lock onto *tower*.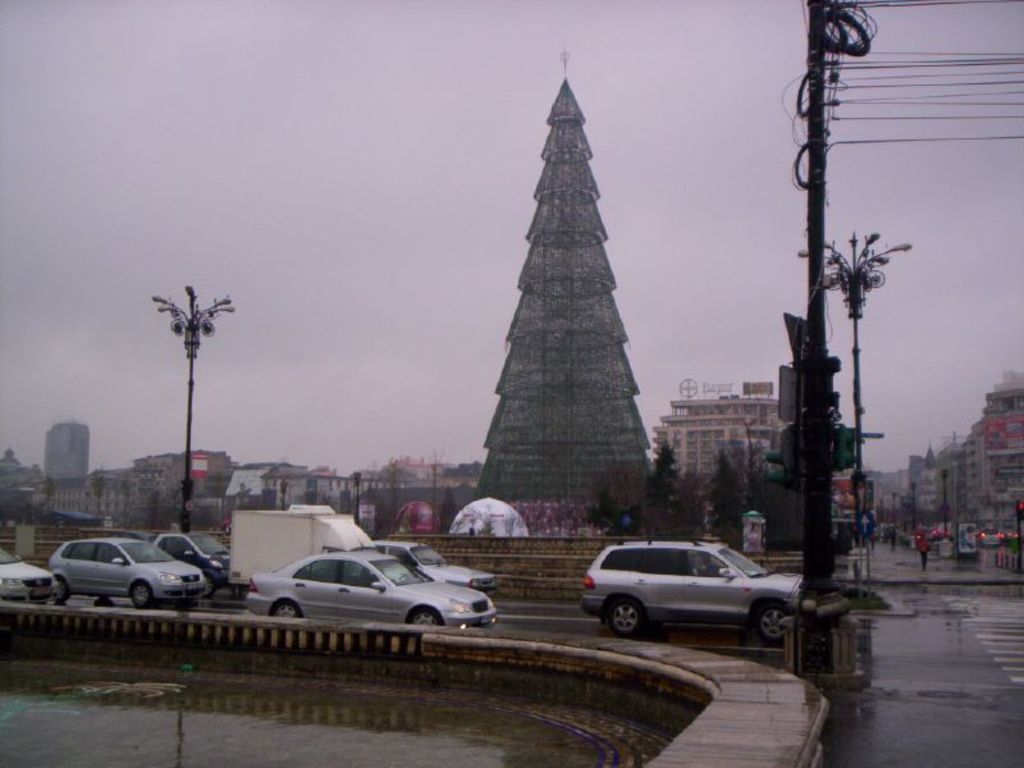
Locked: BBox(456, 44, 671, 531).
